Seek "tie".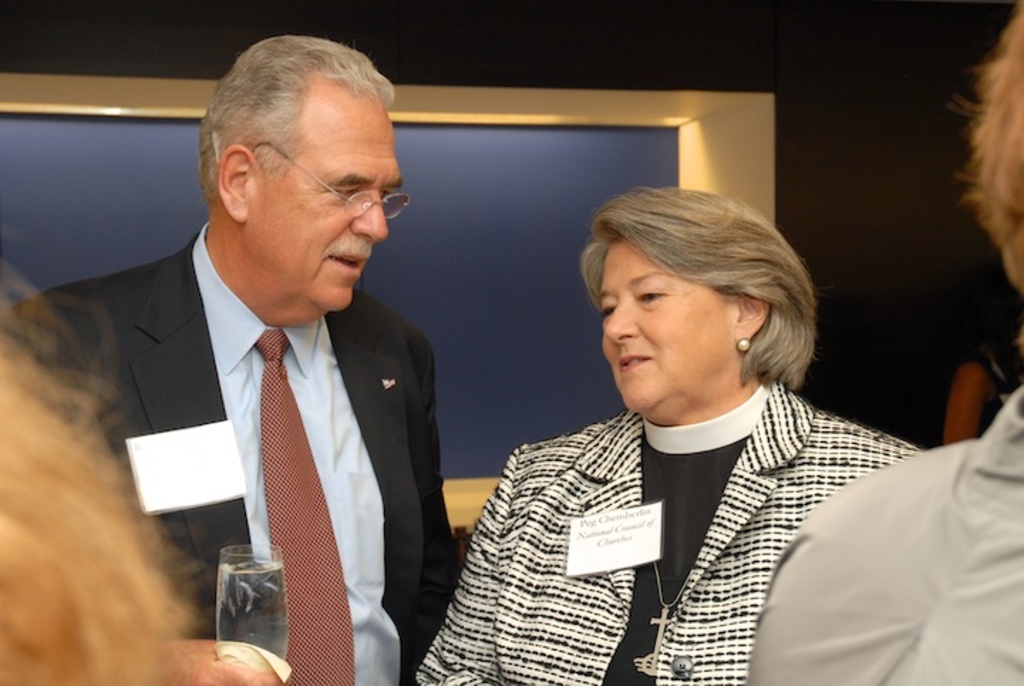
detection(249, 327, 357, 685).
